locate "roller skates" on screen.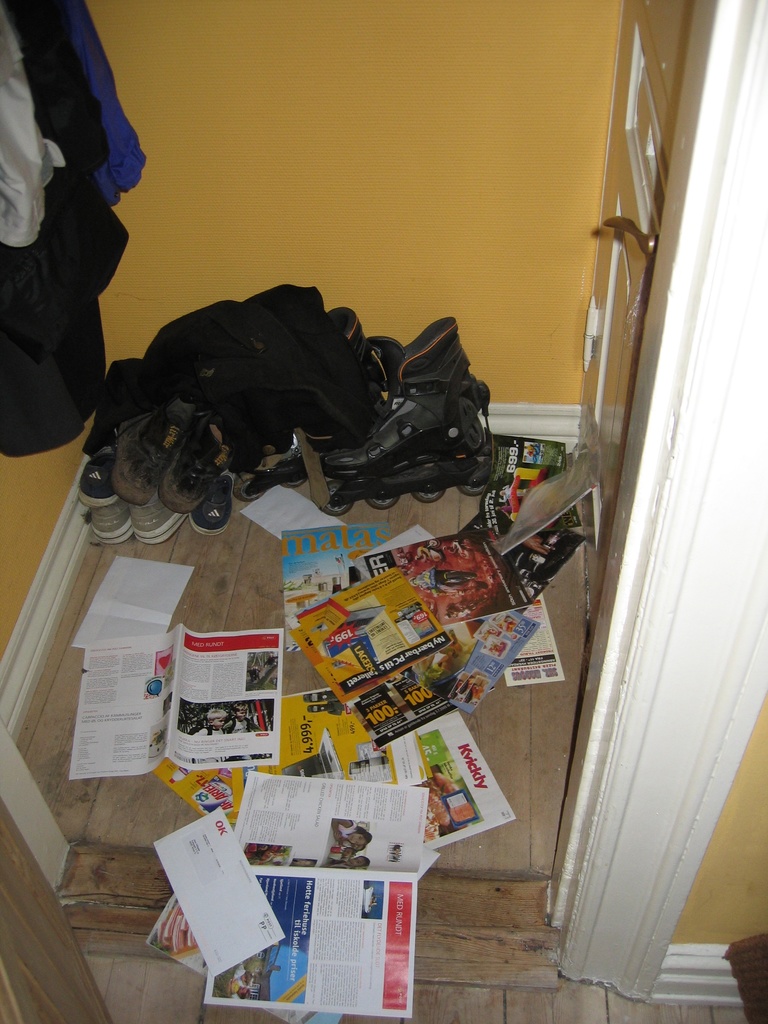
On screen at <box>236,307,387,504</box>.
